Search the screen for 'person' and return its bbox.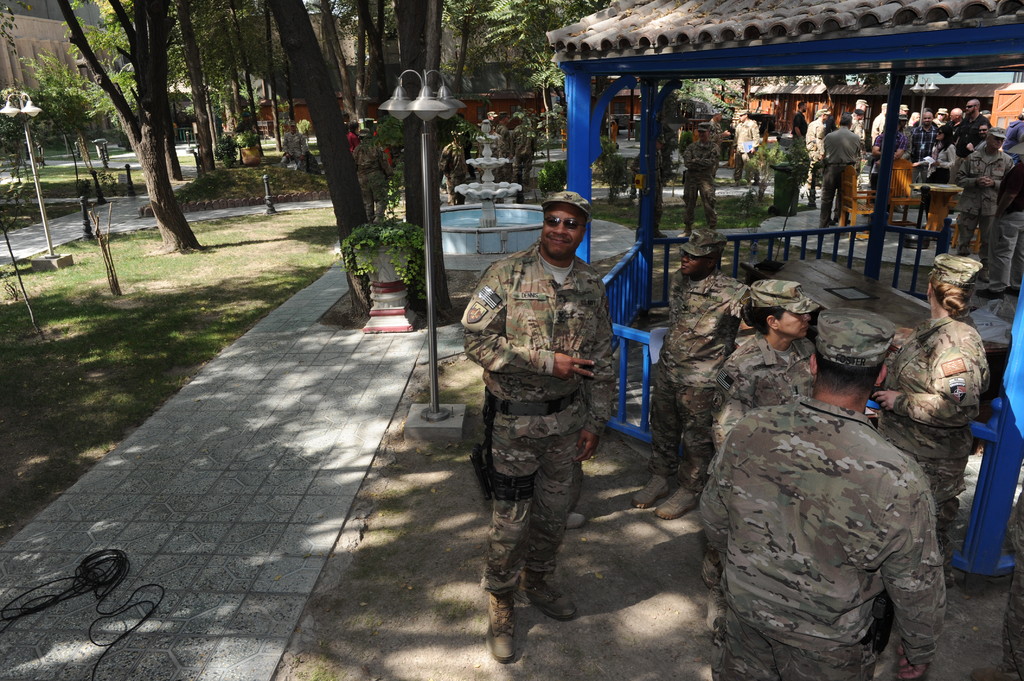
Found: bbox=(470, 184, 618, 668).
